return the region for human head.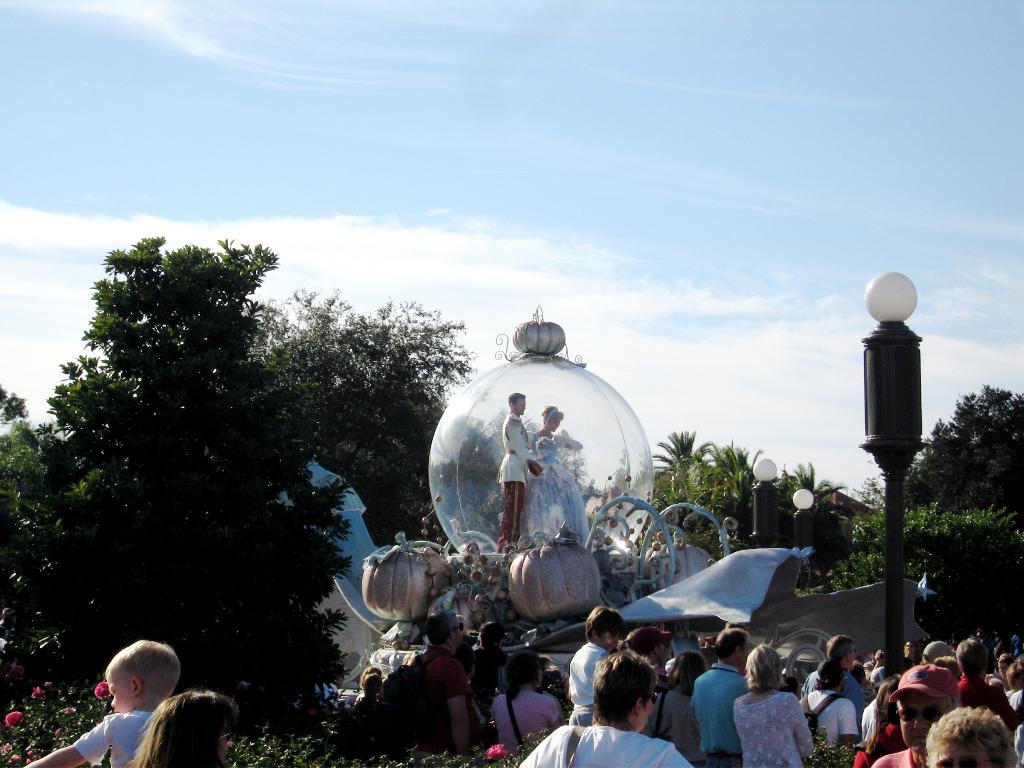
l=586, t=607, r=627, b=655.
